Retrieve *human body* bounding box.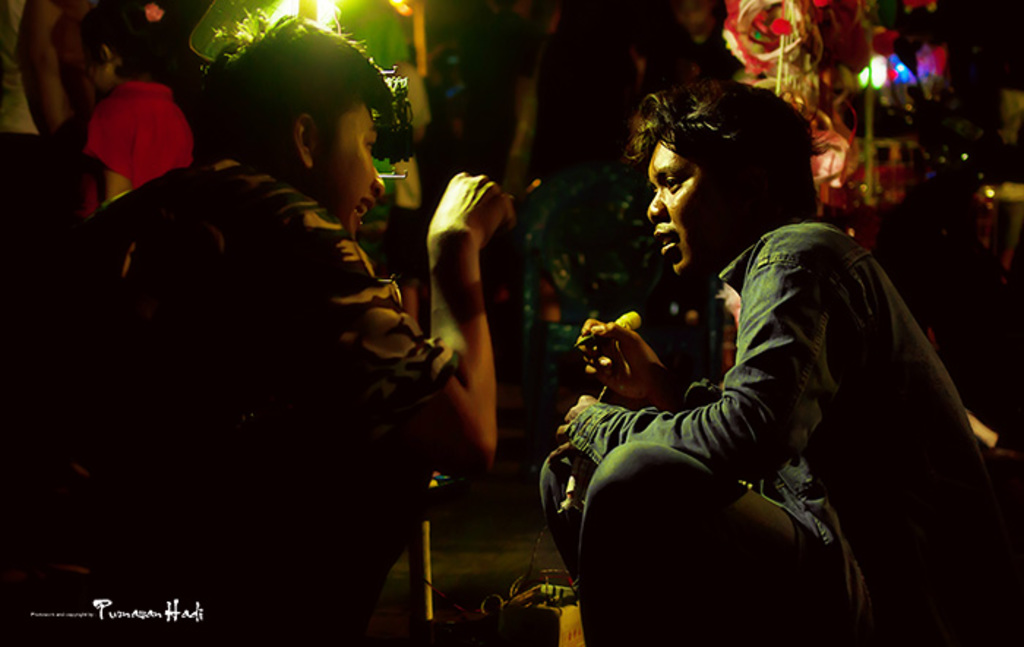
Bounding box: pyautogui.locateOnScreen(549, 135, 971, 646).
